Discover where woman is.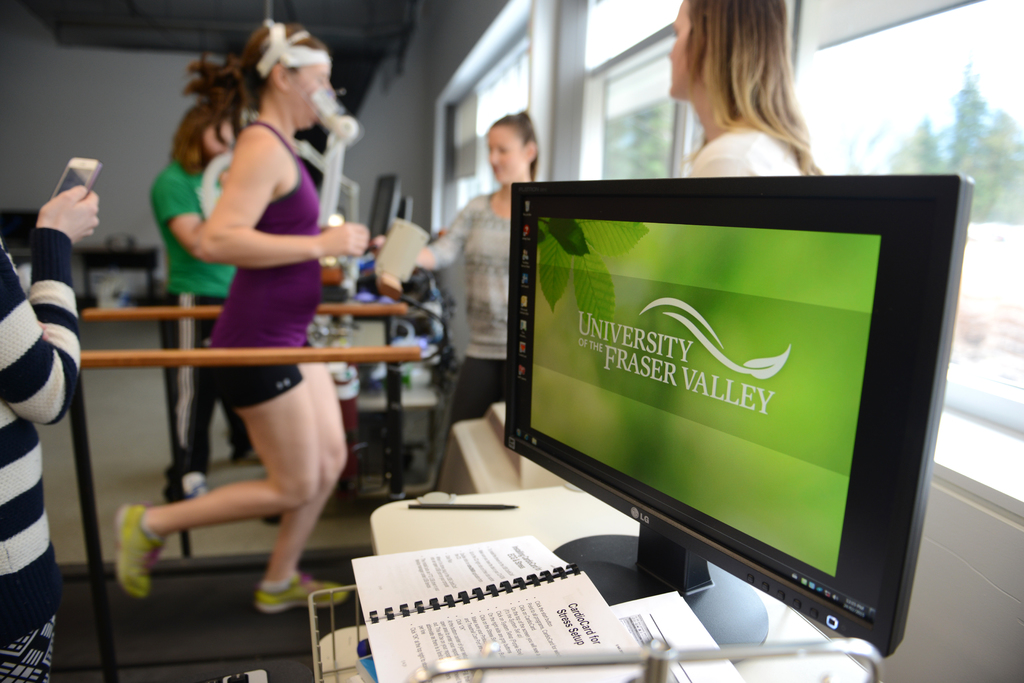
Discovered at box=[148, 95, 239, 508].
